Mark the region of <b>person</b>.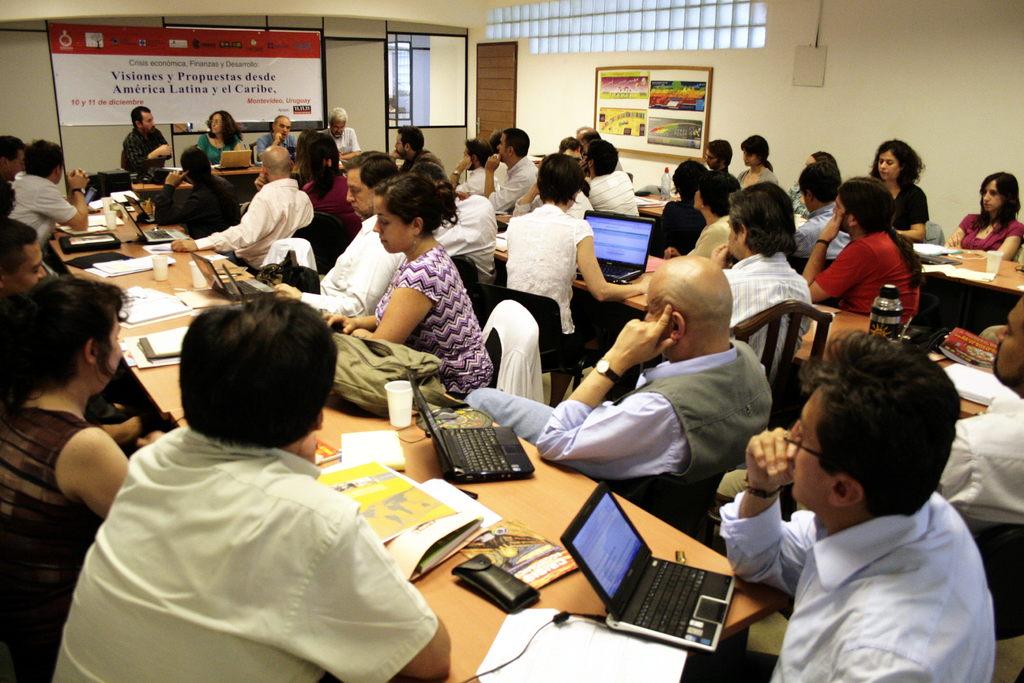
Region: bbox(650, 152, 708, 257).
